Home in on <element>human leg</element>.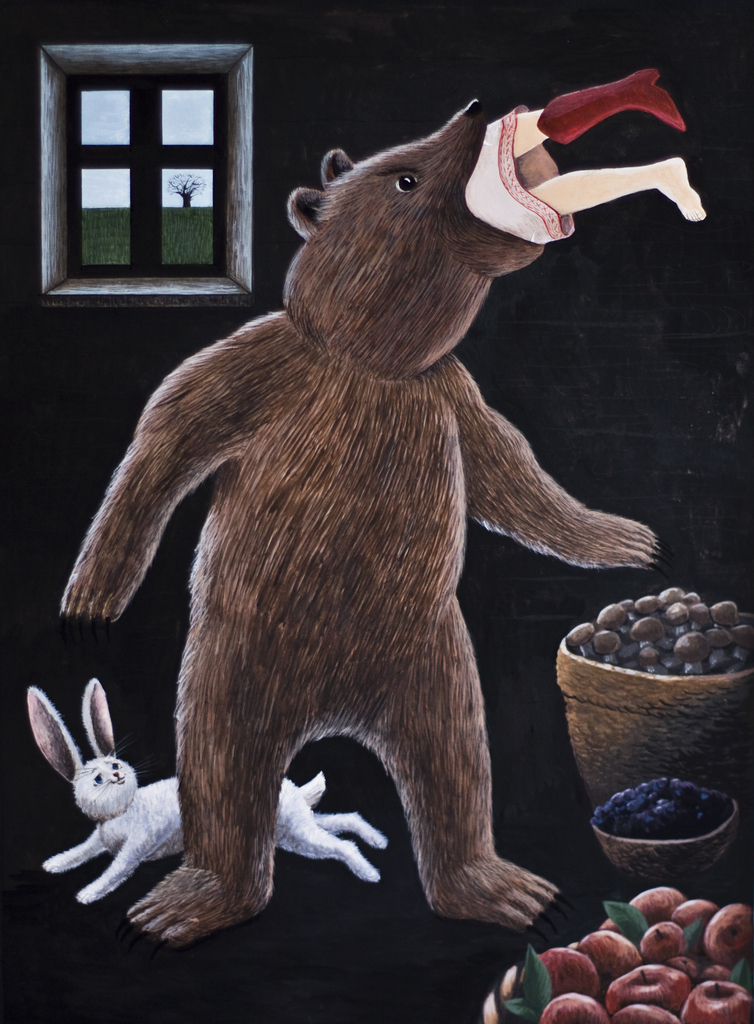
Homed in at [x1=511, y1=70, x2=688, y2=154].
